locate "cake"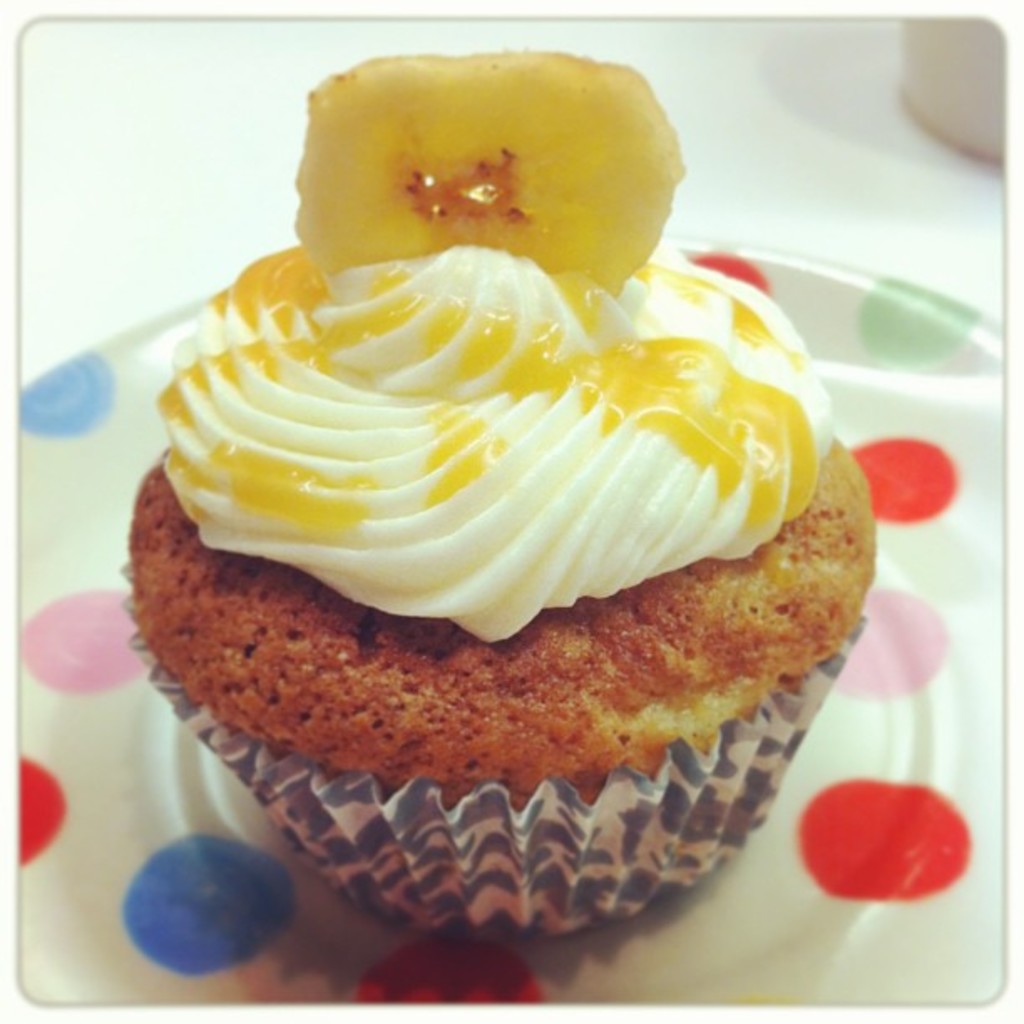
l=129, t=246, r=872, b=939
